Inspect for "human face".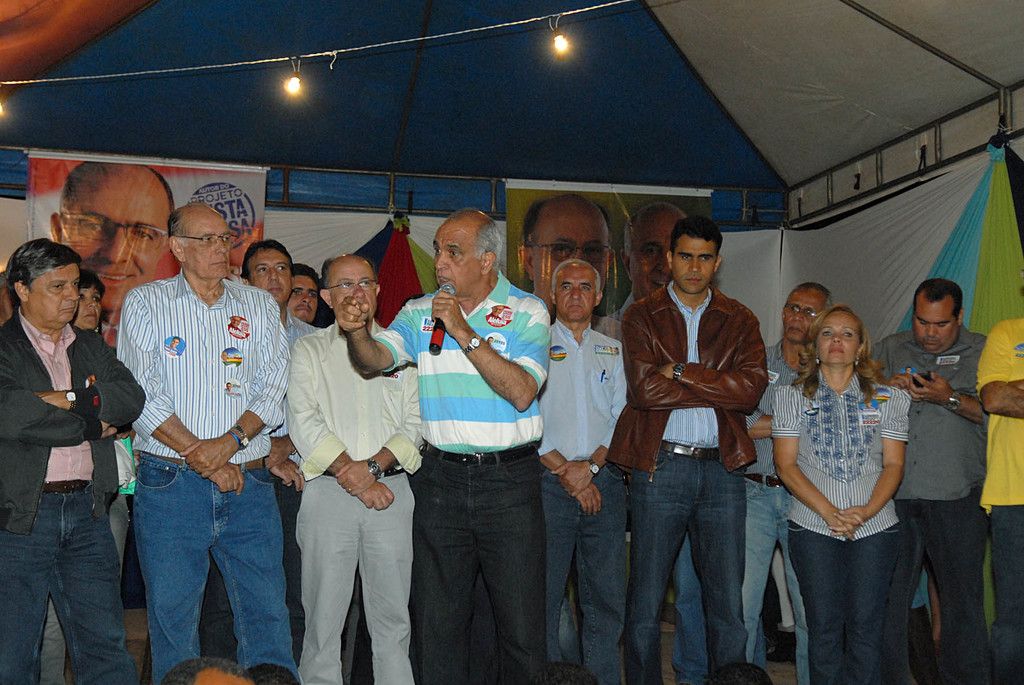
Inspection: 253,243,290,302.
